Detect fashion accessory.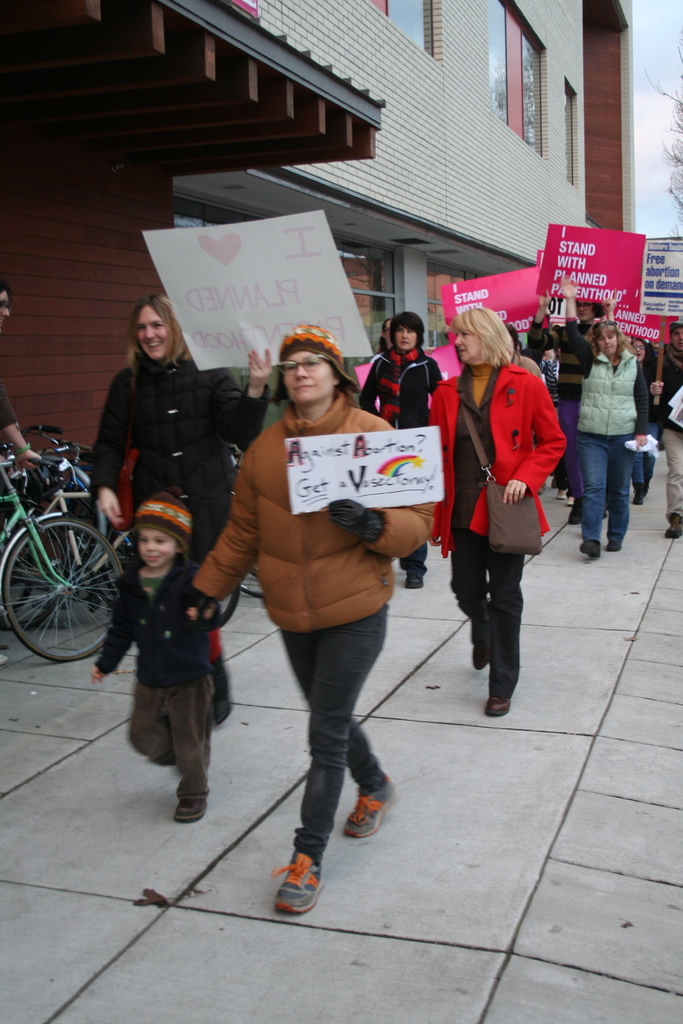
Detected at 333 498 382 547.
